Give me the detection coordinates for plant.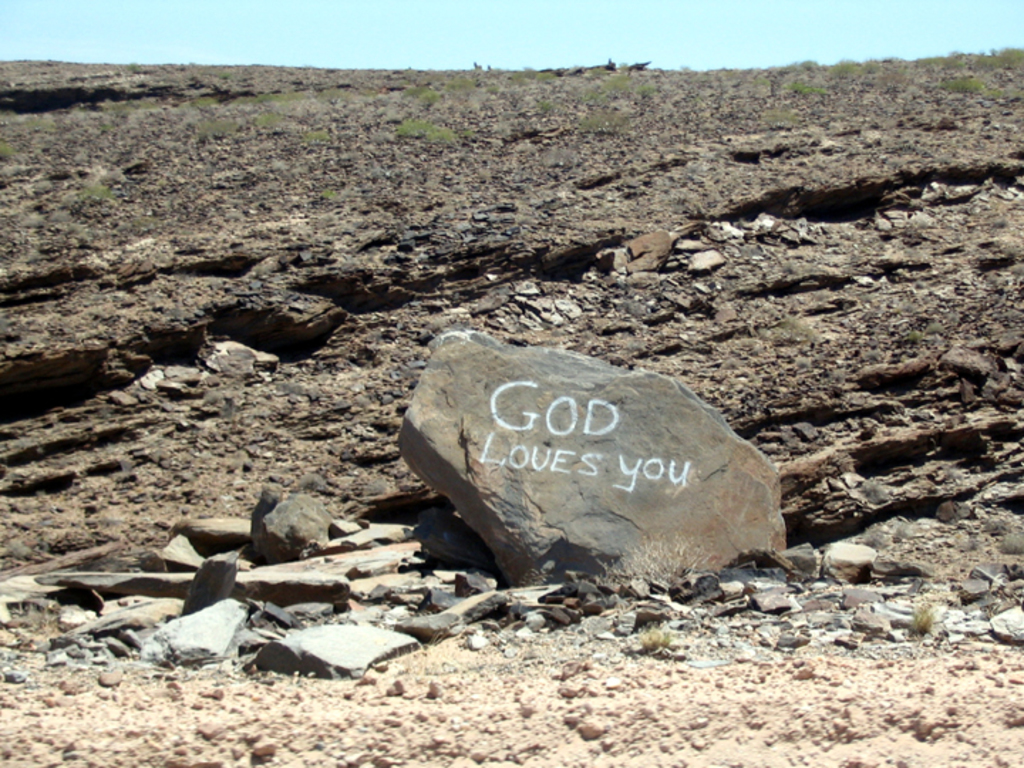
l=220, t=71, r=235, b=85.
